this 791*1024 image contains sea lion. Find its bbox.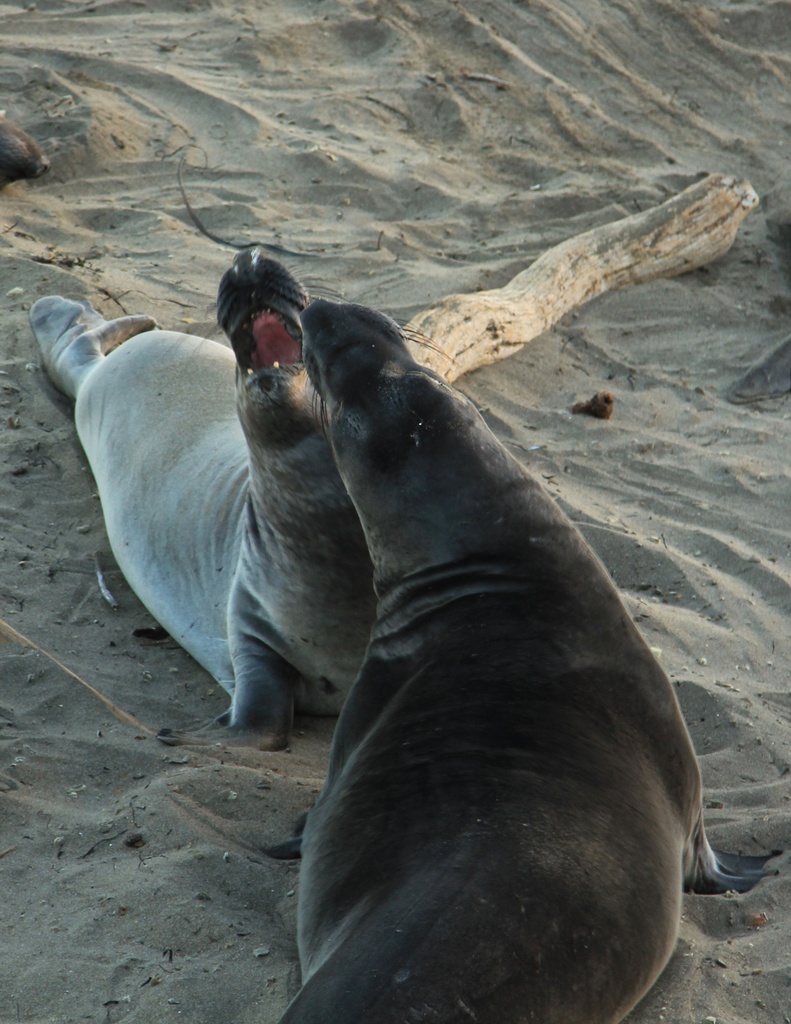
[x1=276, y1=302, x2=777, y2=1023].
